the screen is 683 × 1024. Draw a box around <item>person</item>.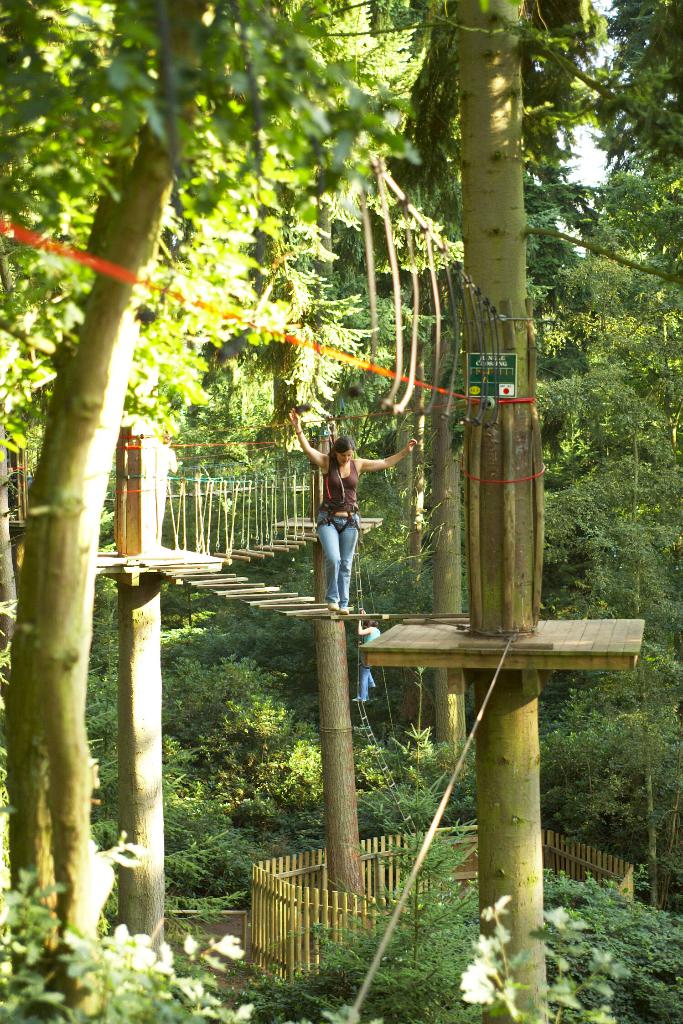
left=285, top=401, right=424, bottom=616.
